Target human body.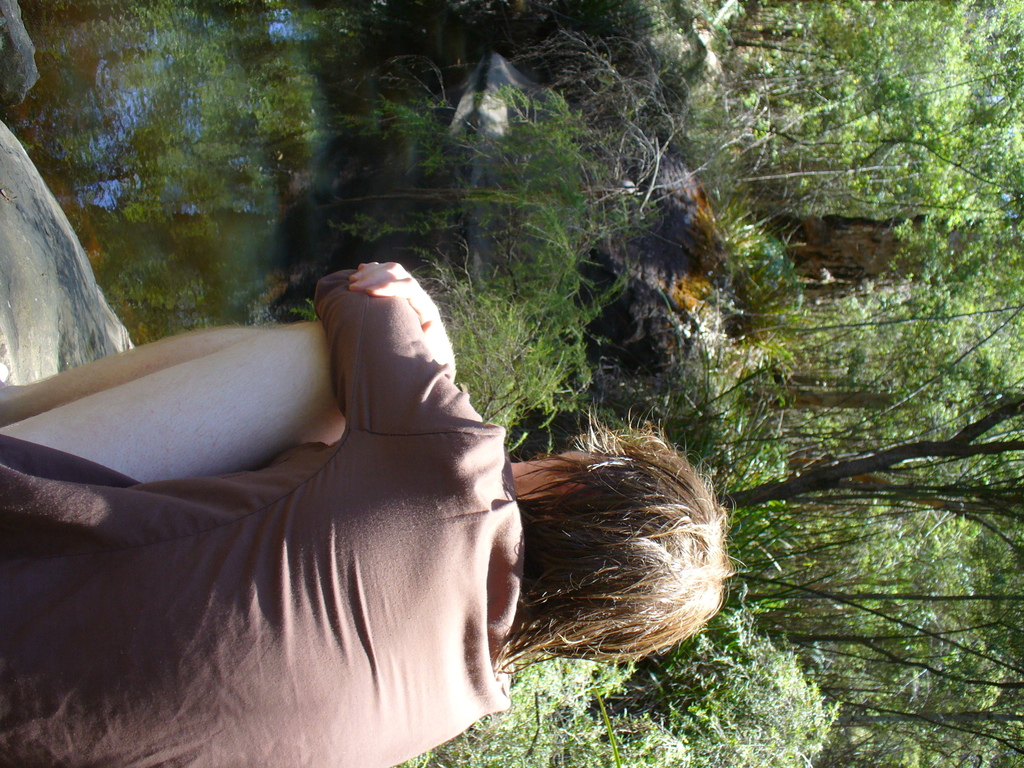
Target region: bbox=[12, 161, 650, 767].
